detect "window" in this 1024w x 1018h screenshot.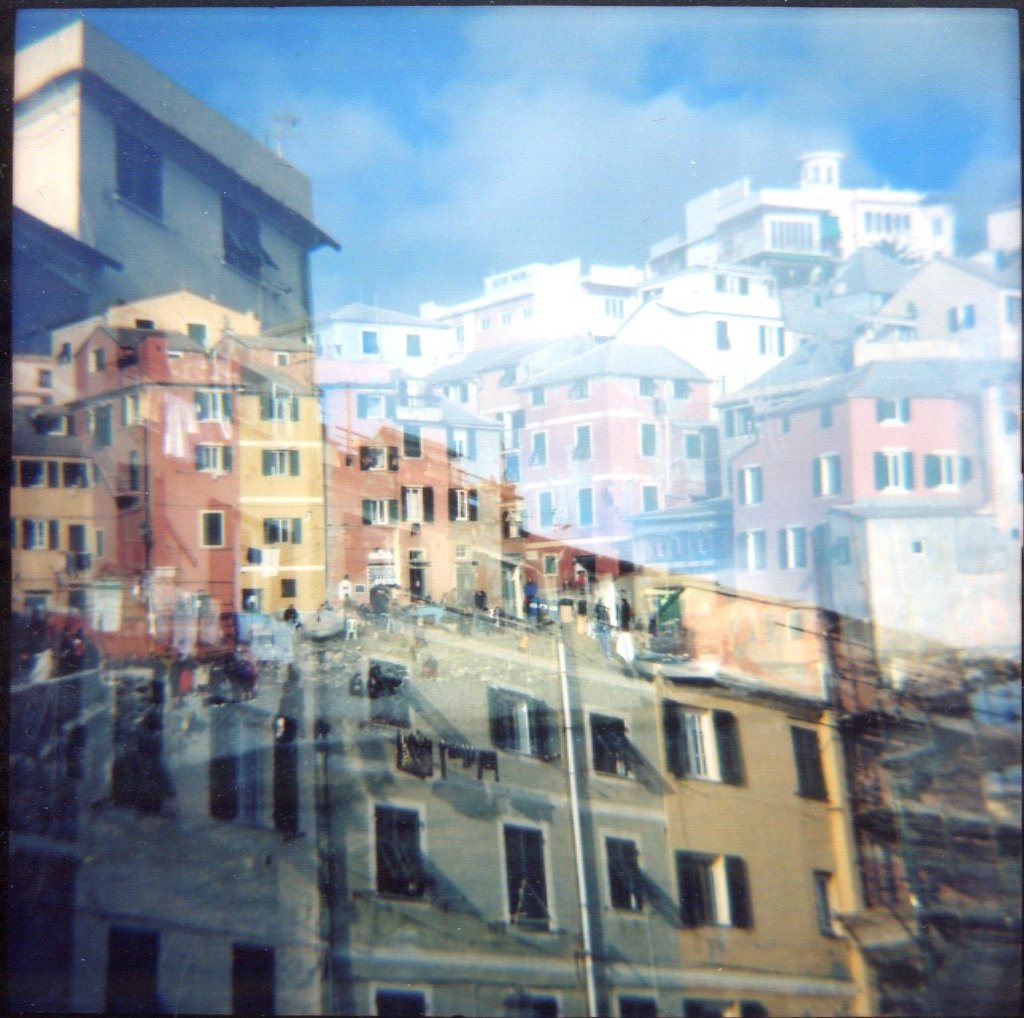
Detection: 605,834,646,918.
